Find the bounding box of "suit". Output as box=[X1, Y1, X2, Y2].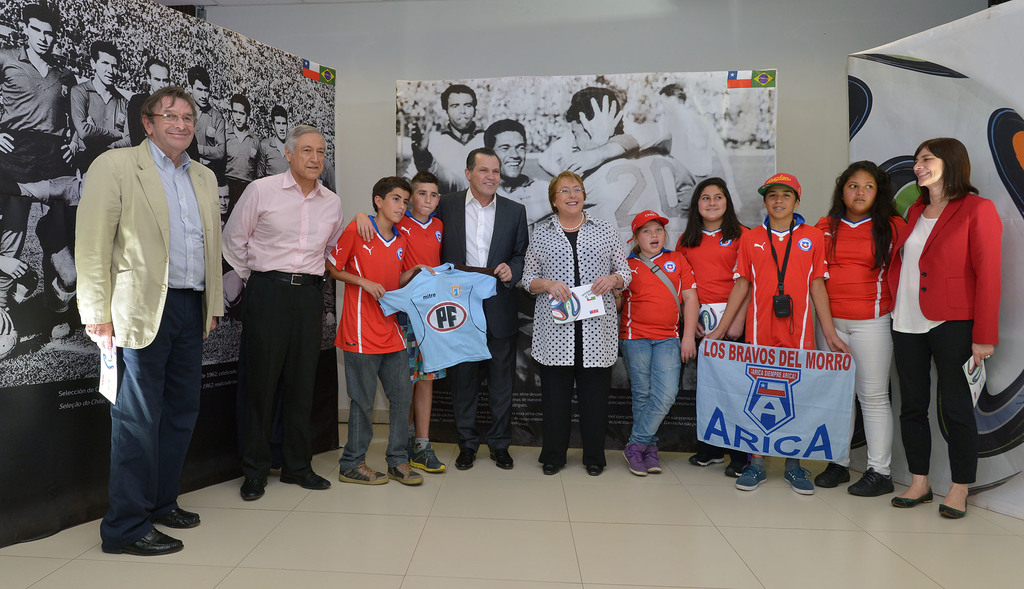
box=[435, 192, 537, 447].
